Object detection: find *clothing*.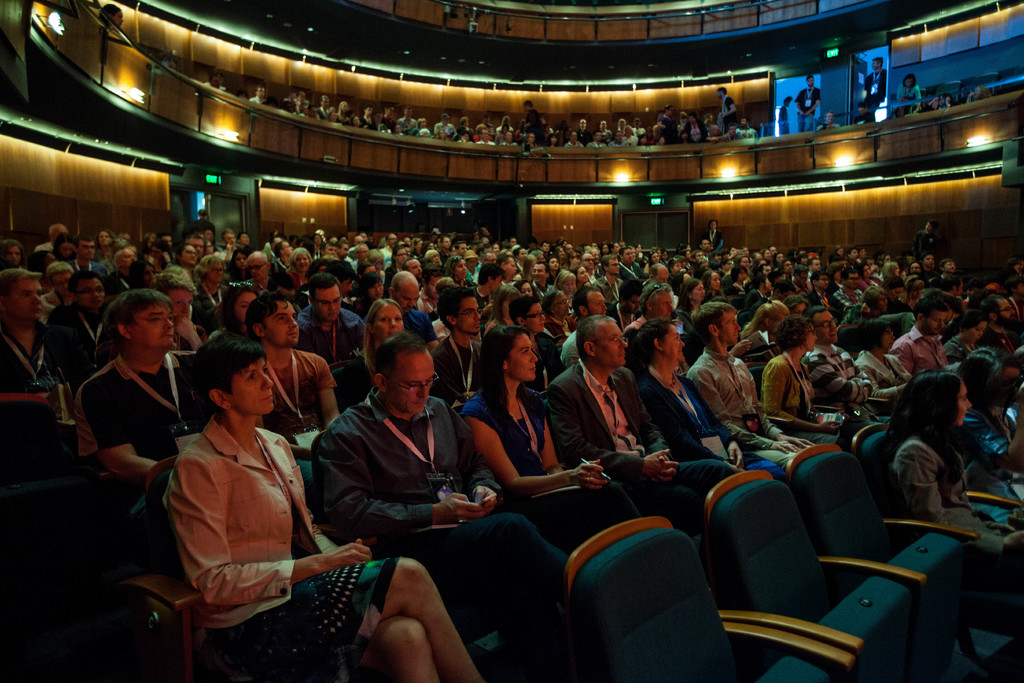
<region>872, 396, 992, 538</region>.
